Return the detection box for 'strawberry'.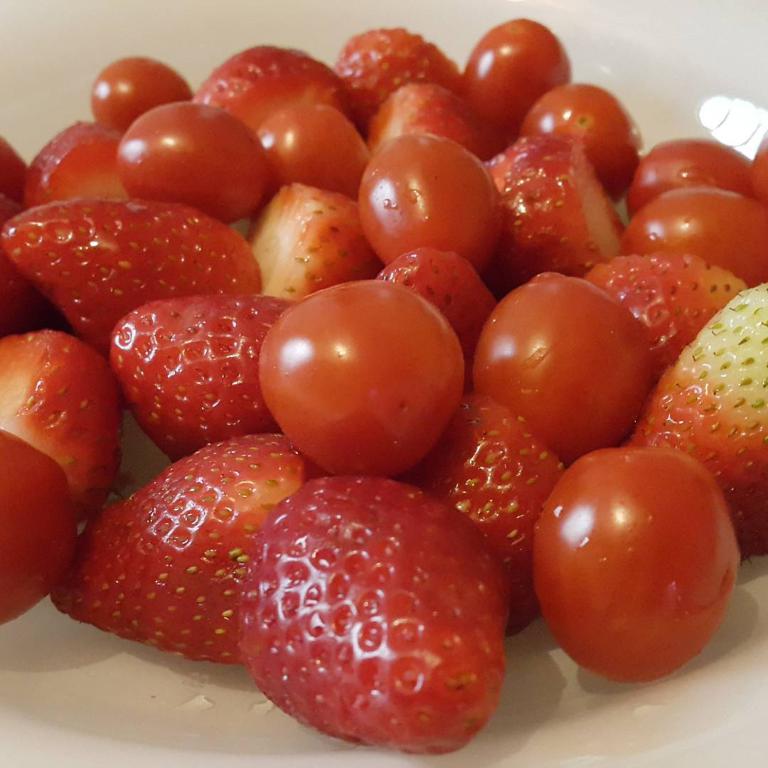
bbox=[353, 250, 513, 351].
